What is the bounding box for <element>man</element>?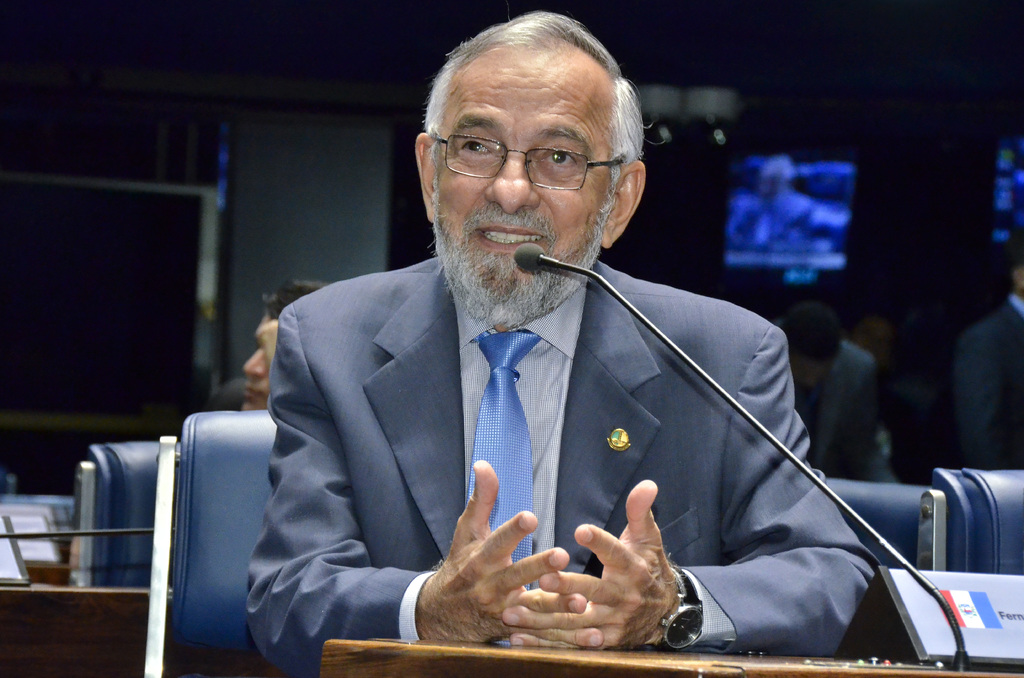
236,6,882,677.
